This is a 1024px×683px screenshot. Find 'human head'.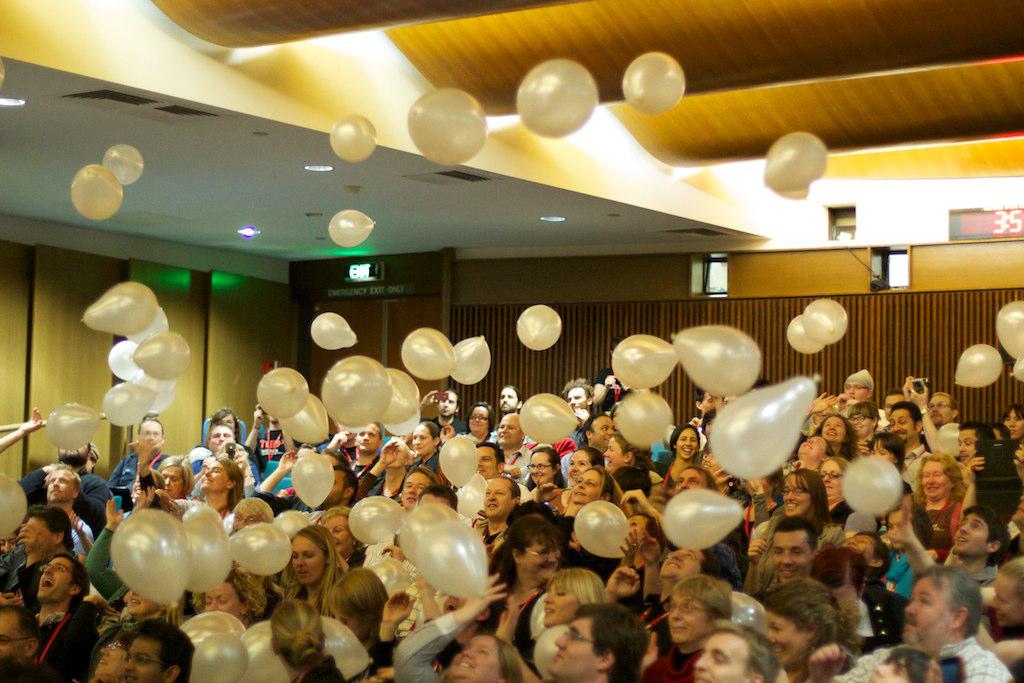
Bounding box: locate(138, 416, 164, 457).
